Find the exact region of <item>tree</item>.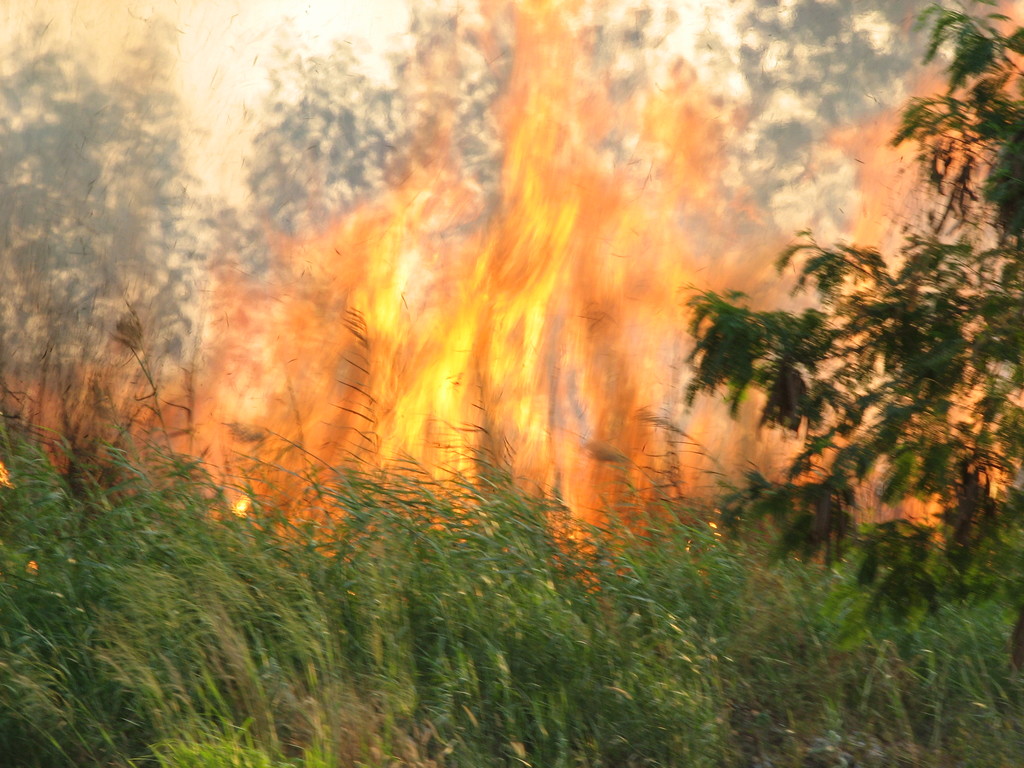
Exact region: <box>670,0,1023,680</box>.
